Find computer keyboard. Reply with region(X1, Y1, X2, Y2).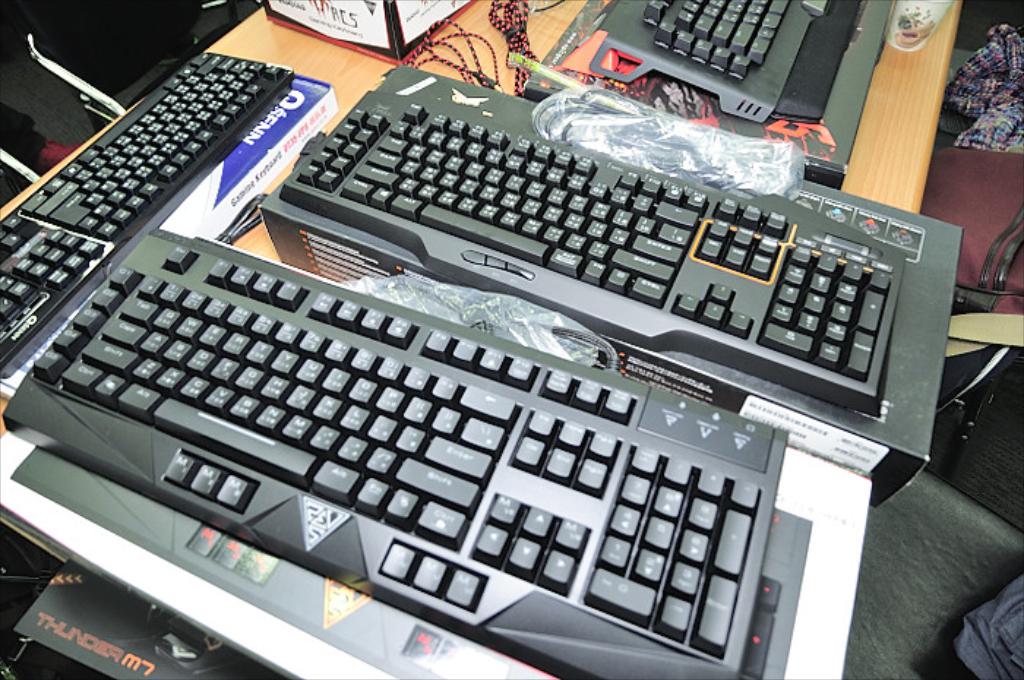
region(279, 88, 908, 417).
